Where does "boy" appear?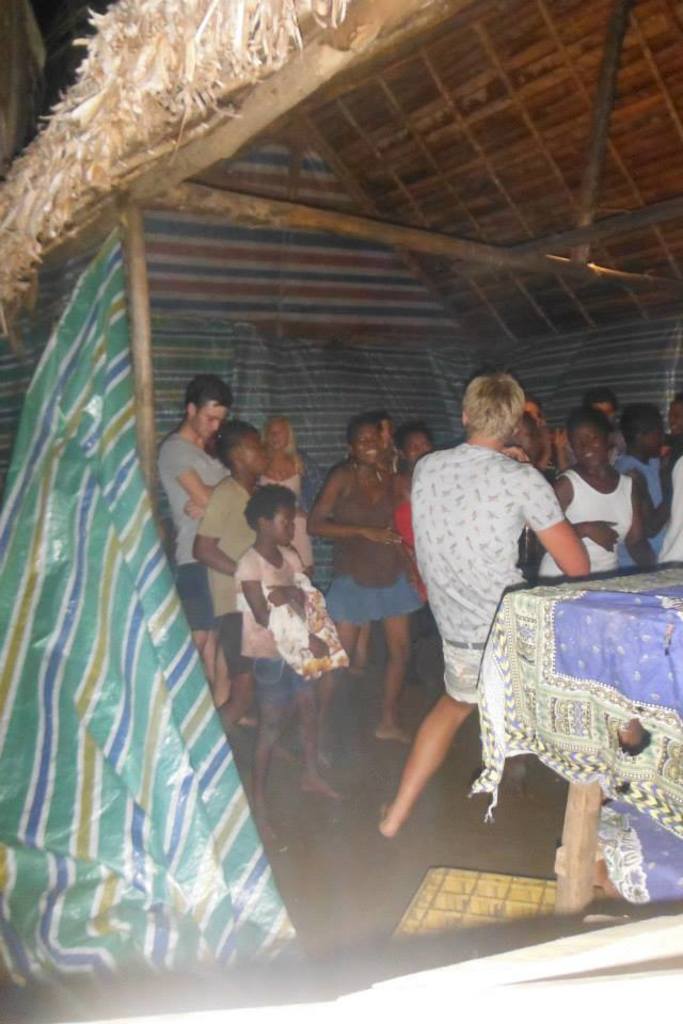
Appears at crop(552, 383, 617, 470).
